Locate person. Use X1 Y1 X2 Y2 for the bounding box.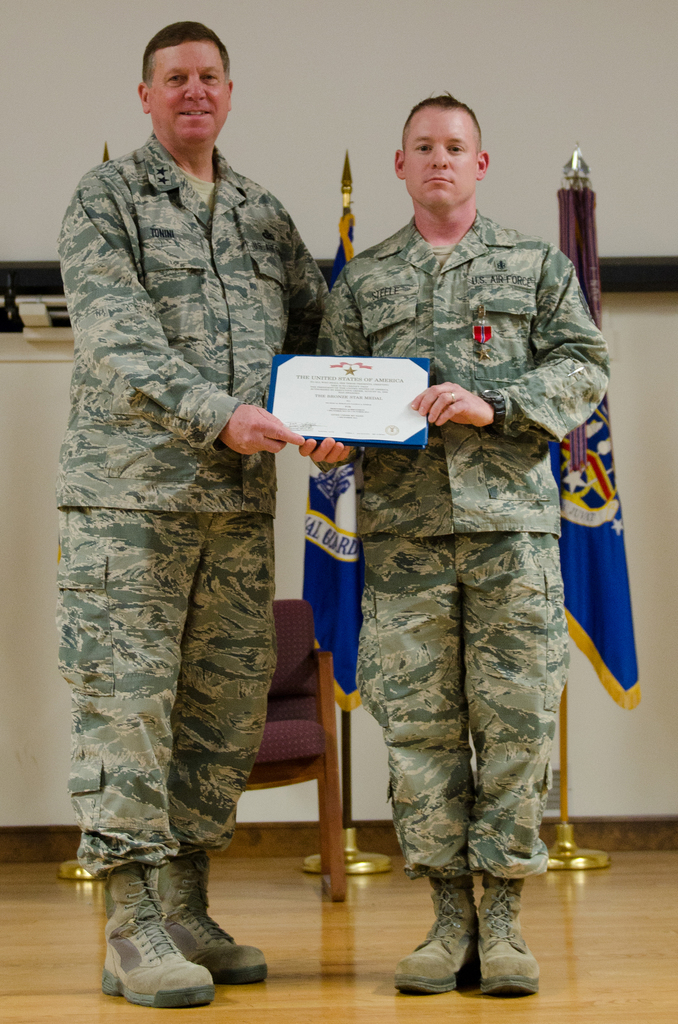
315 90 615 1004.
